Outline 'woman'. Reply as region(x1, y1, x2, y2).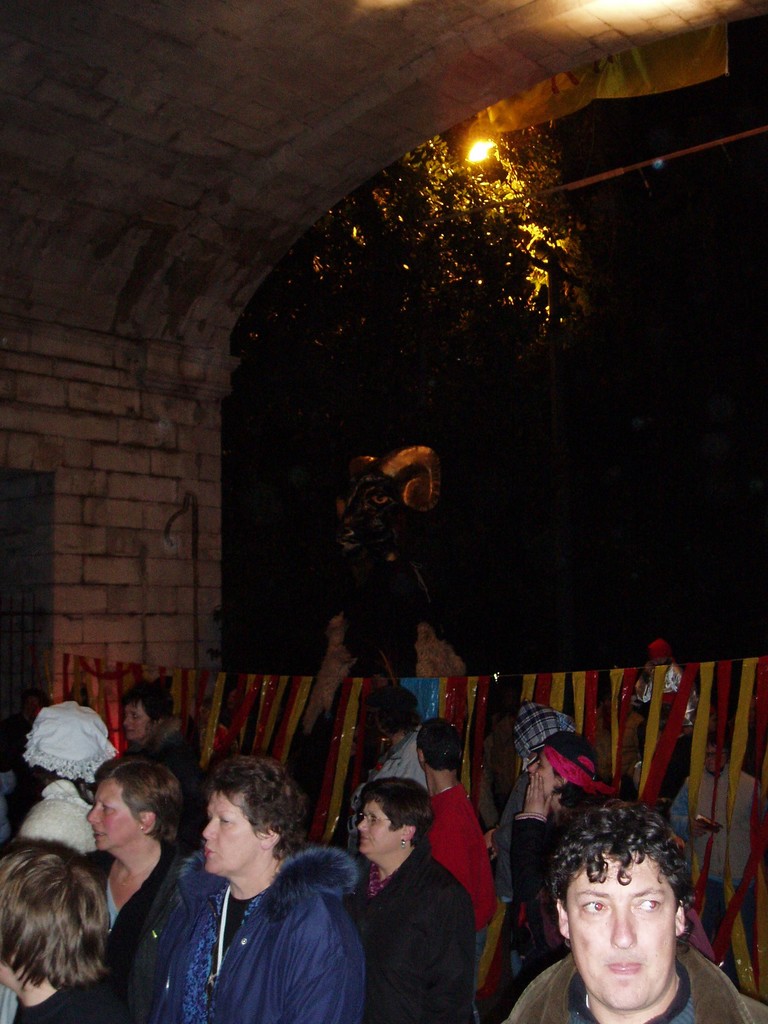
region(79, 758, 191, 1018).
